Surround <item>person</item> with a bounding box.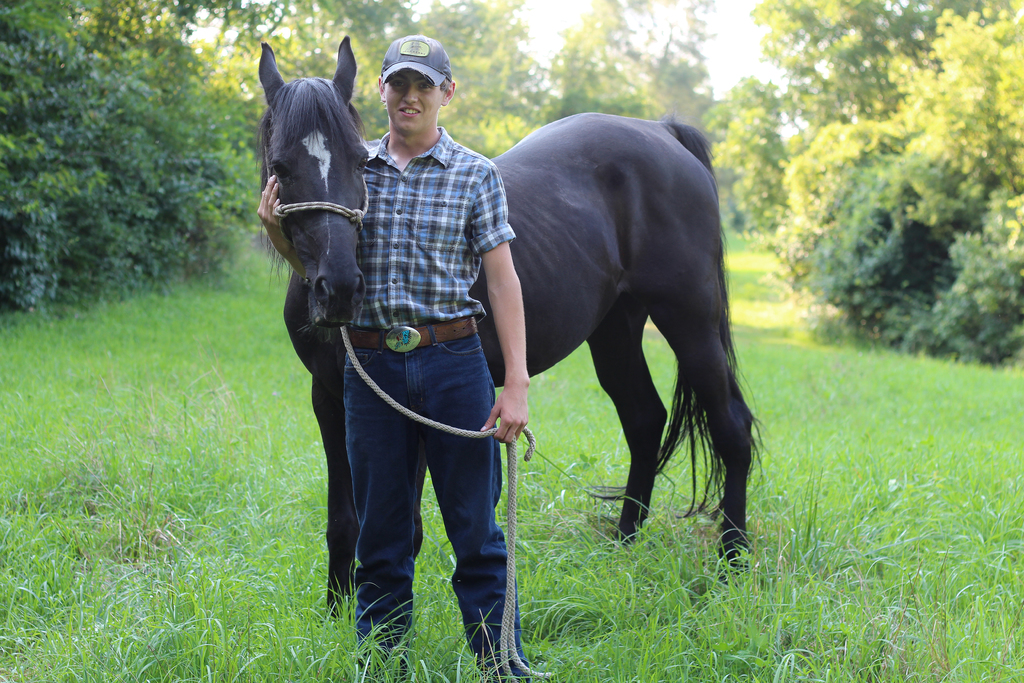
{"left": 305, "top": 57, "right": 543, "bottom": 666}.
